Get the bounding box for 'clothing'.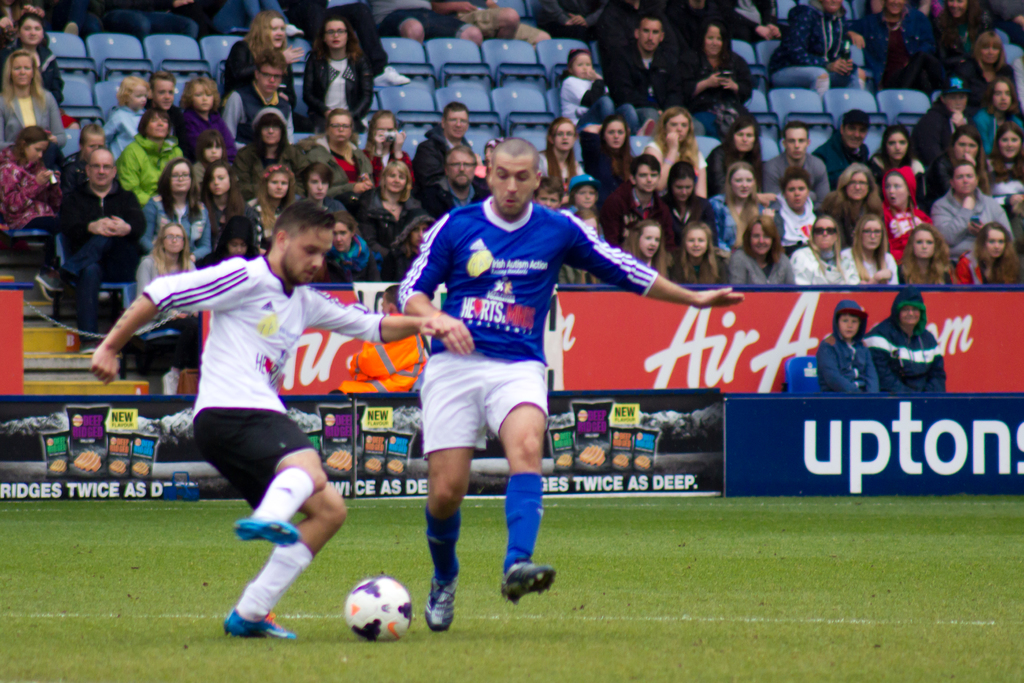
(left=397, top=195, right=660, bottom=589).
